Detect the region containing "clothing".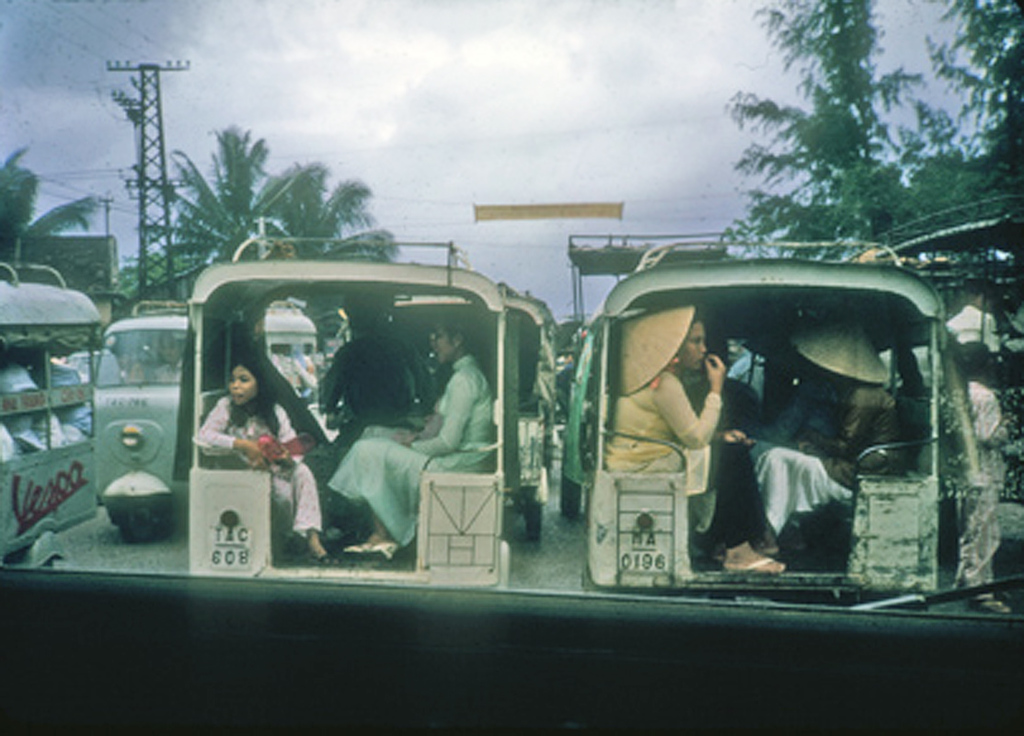
[201, 389, 320, 538].
